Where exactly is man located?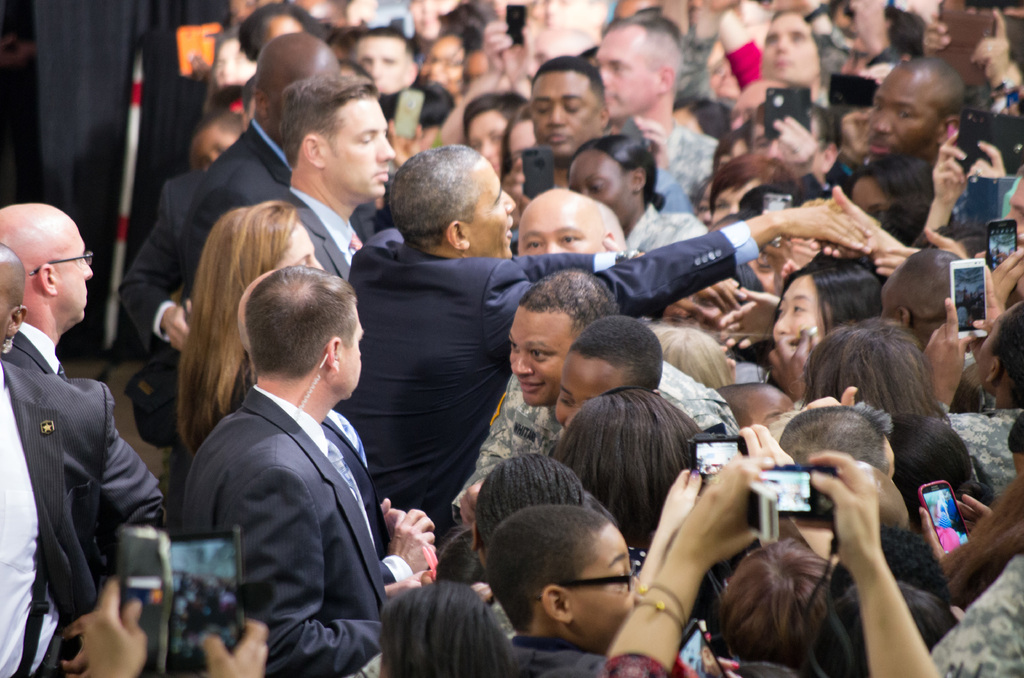
Its bounding box is 412/0/465/44.
